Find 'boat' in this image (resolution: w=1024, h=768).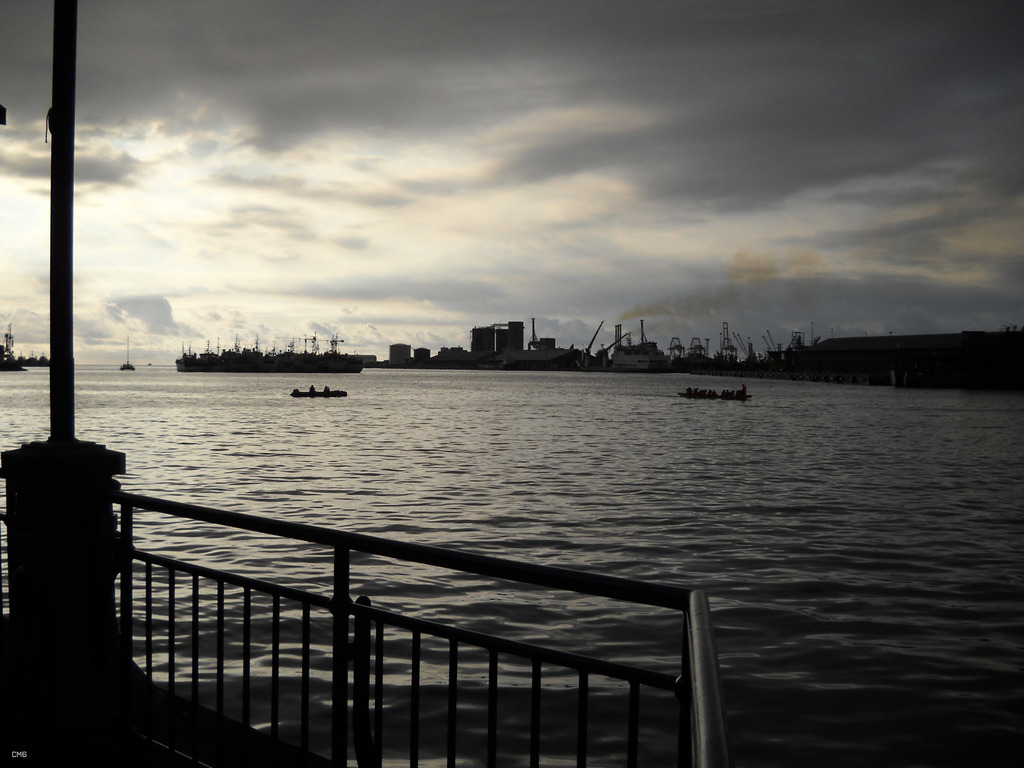
pyautogui.locateOnScreen(289, 388, 348, 394).
